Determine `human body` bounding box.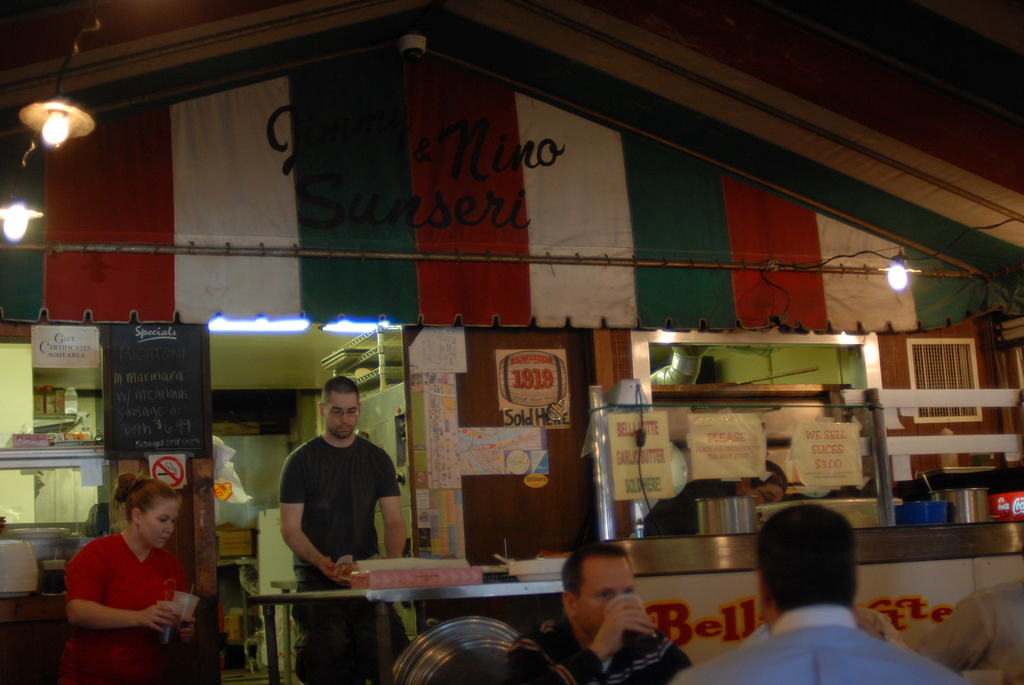
Determined: 643:461:787:535.
